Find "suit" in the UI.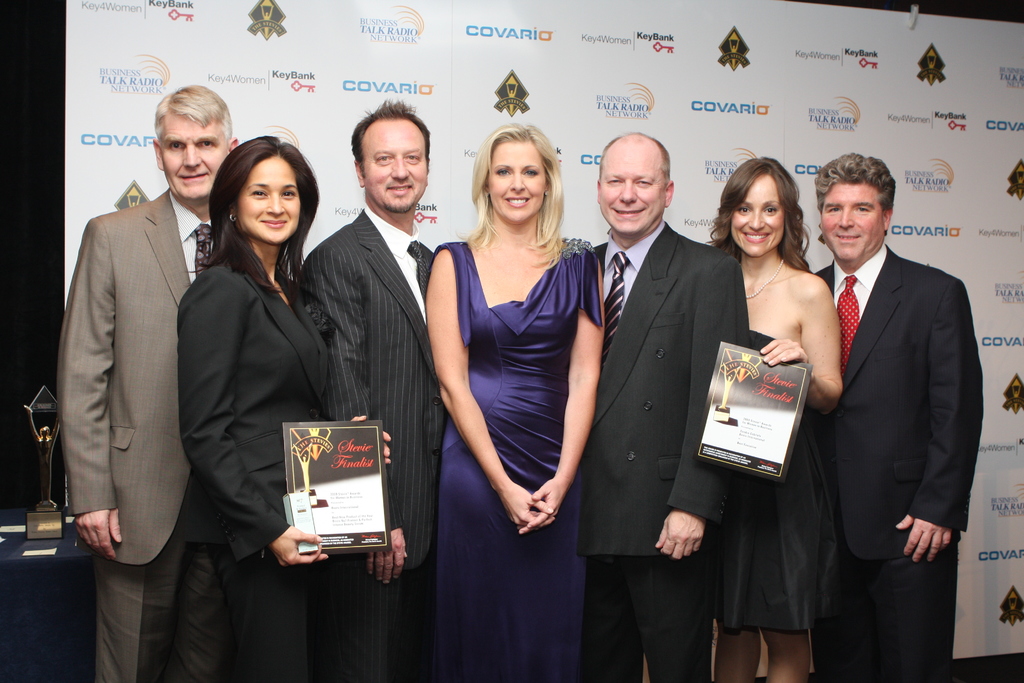
UI element at bbox=(810, 245, 981, 682).
